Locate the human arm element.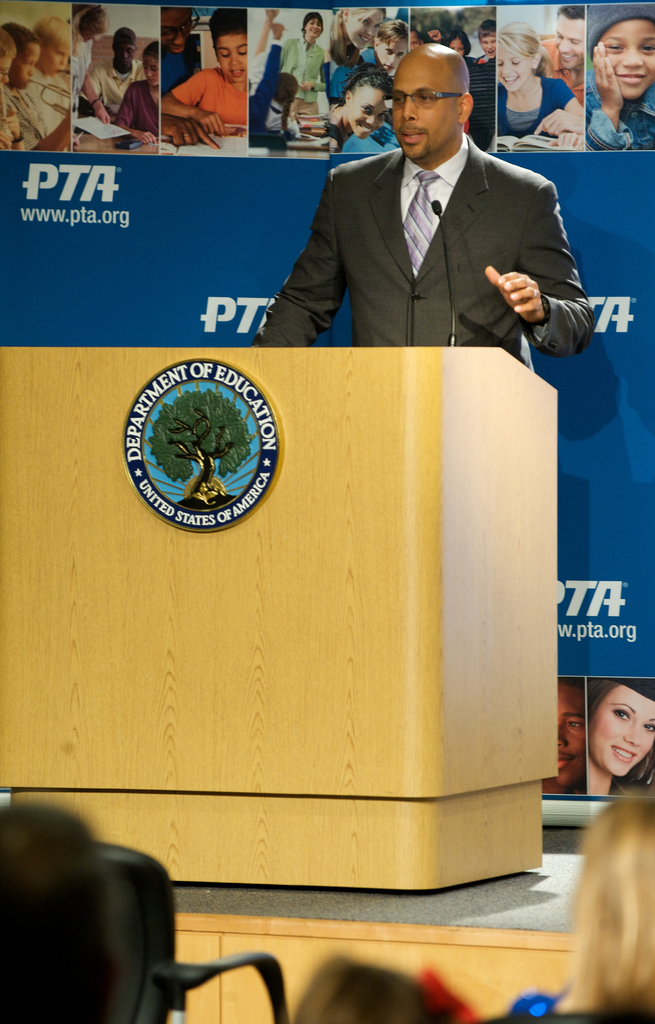
Element bbox: x1=524 y1=77 x2=580 y2=135.
